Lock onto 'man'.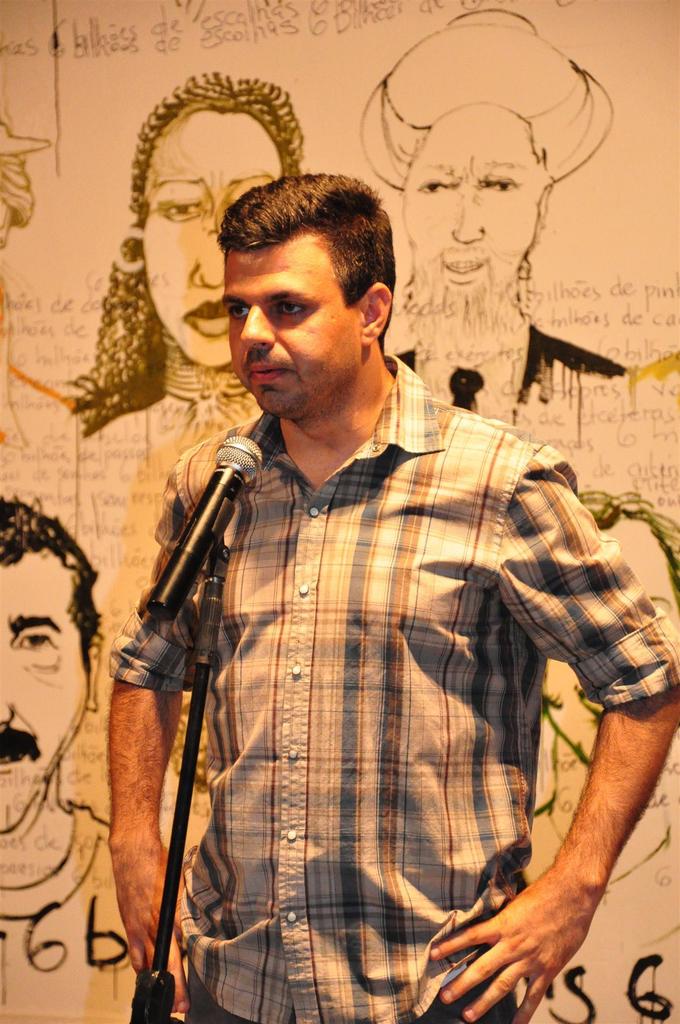
Locked: detection(97, 120, 643, 984).
